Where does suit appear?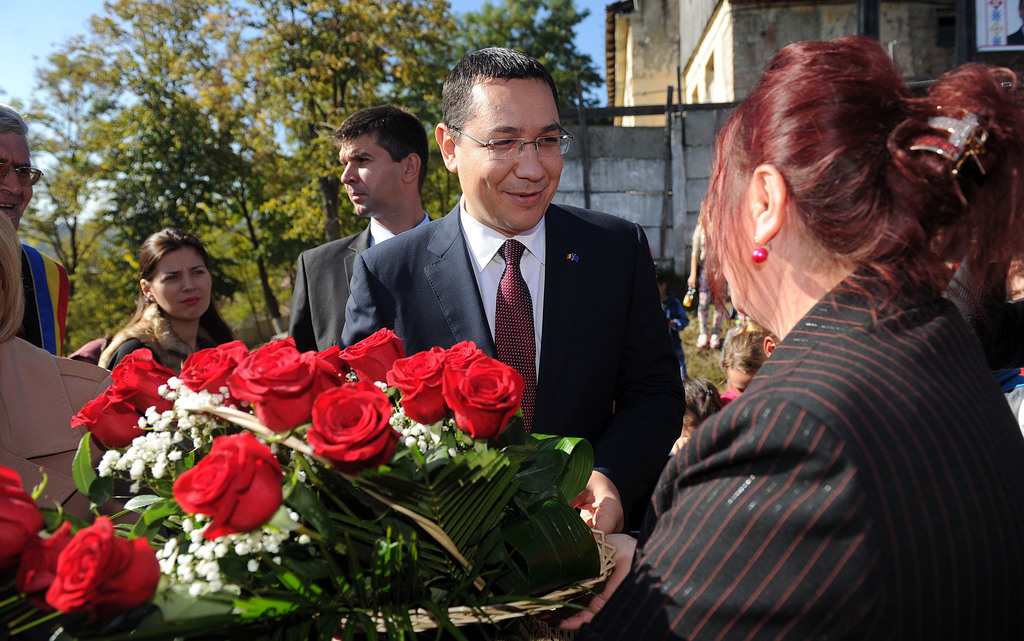
Appears at bbox(577, 257, 1023, 640).
